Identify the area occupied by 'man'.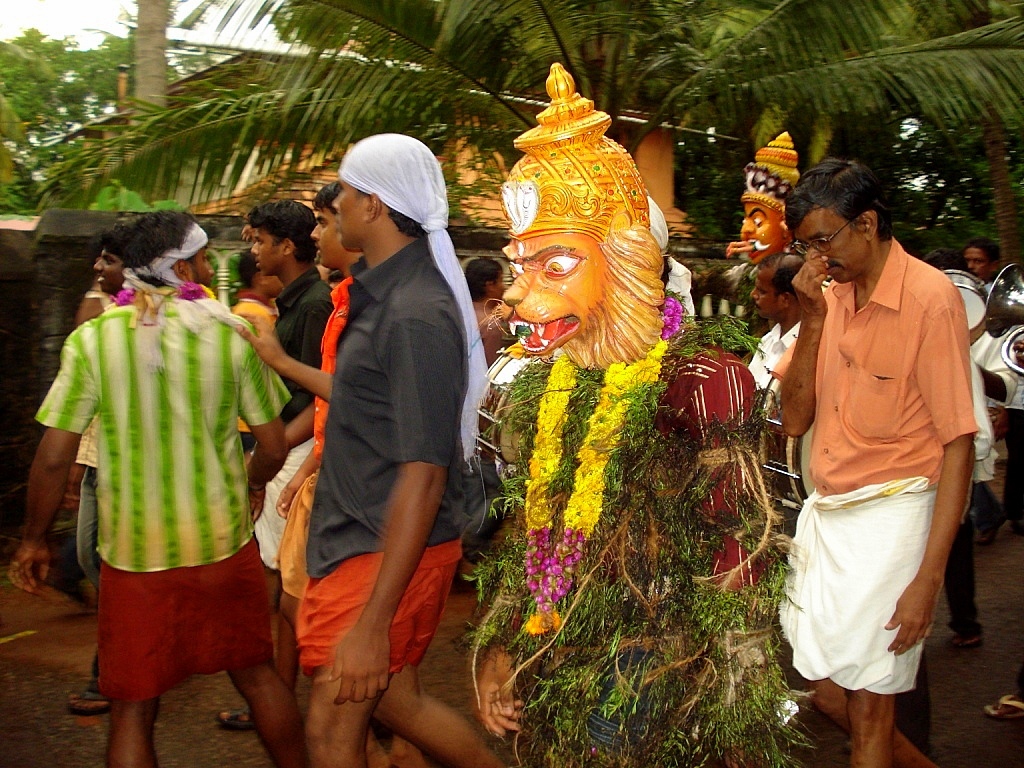
Area: 274/175/364/523.
